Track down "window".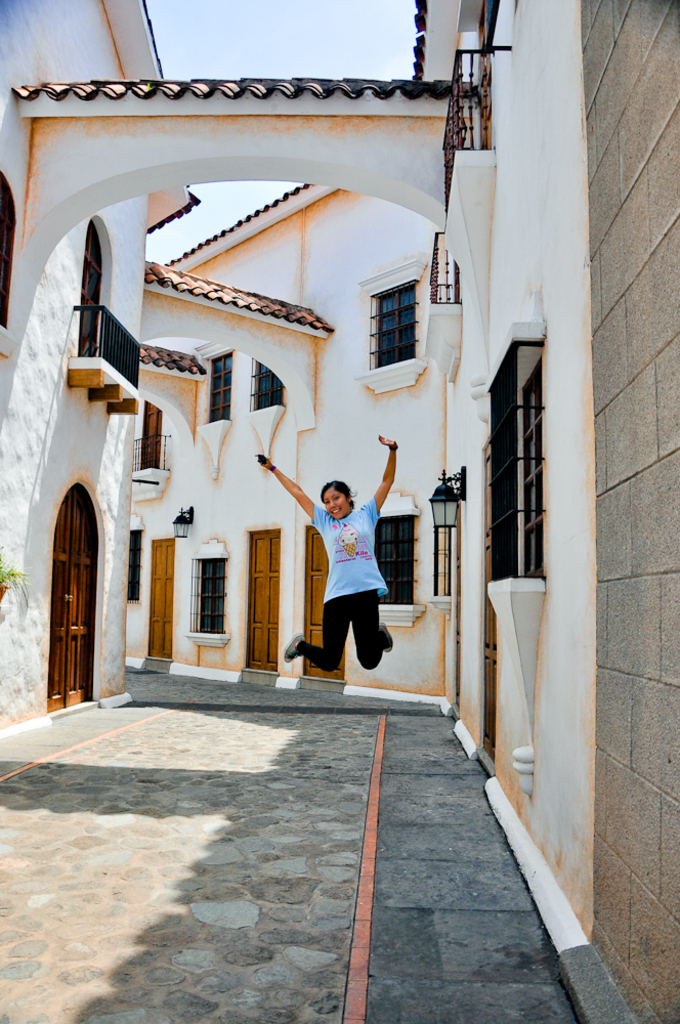
Tracked to bbox(183, 529, 230, 650).
